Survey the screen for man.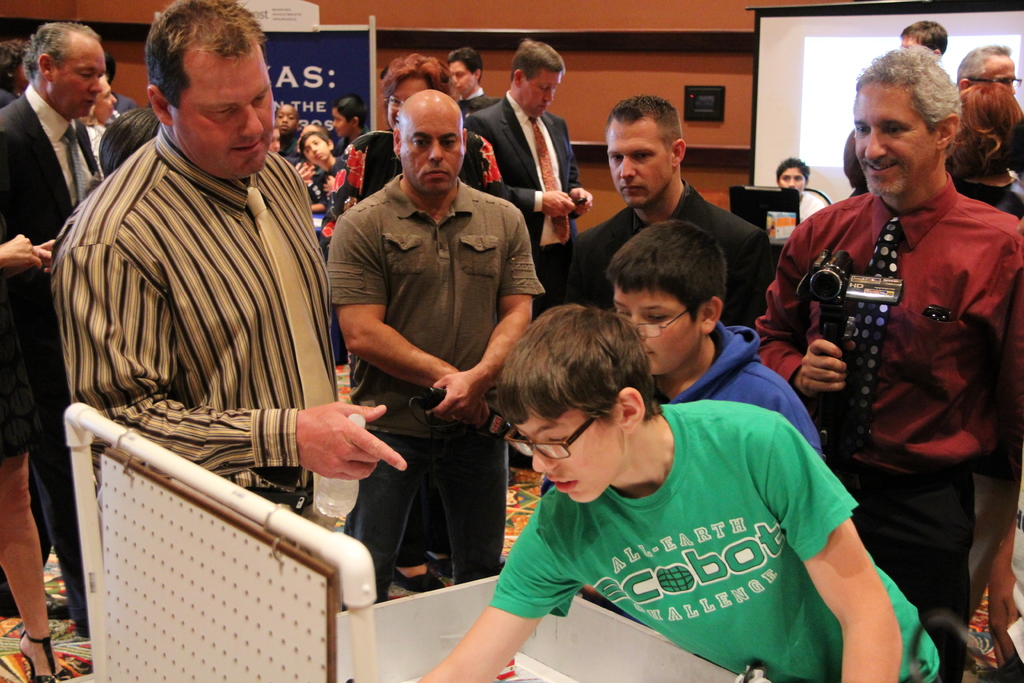
Survey found: 0, 22, 105, 634.
